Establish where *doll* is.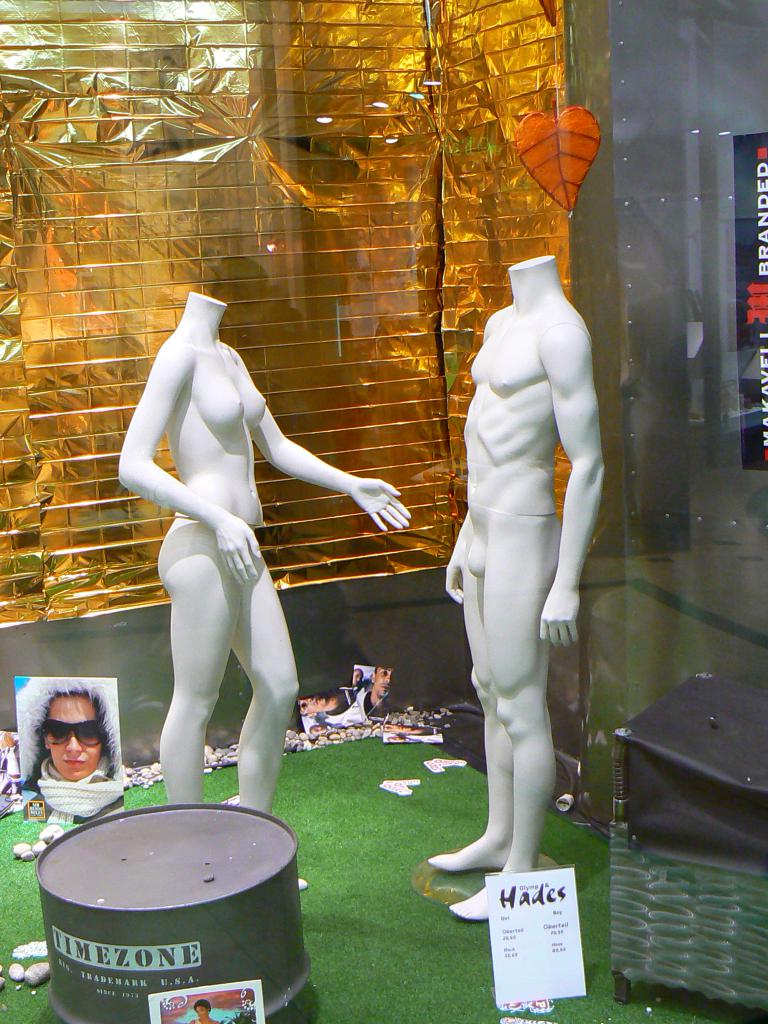
Established at <region>92, 269, 392, 814</region>.
